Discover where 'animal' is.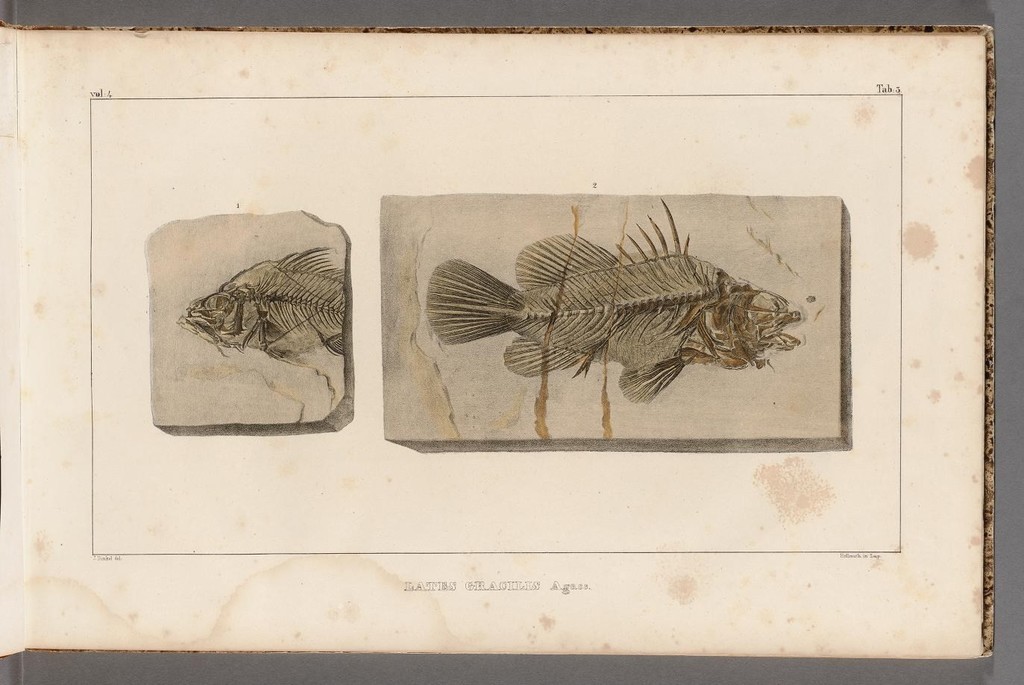
Discovered at [422, 192, 809, 410].
